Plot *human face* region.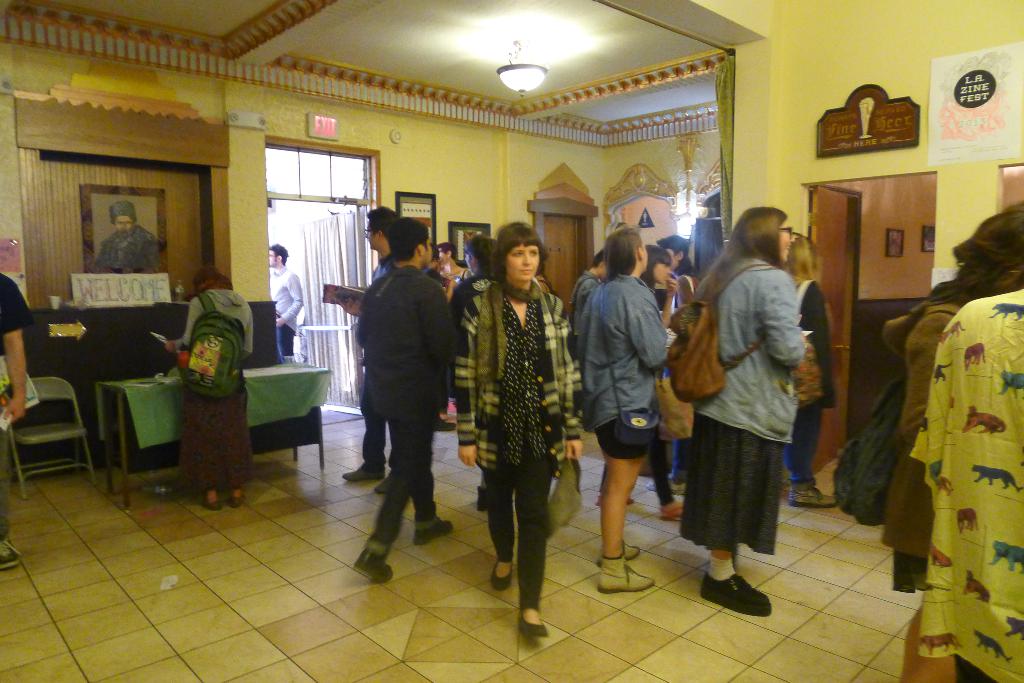
Plotted at box(118, 213, 133, 242).
